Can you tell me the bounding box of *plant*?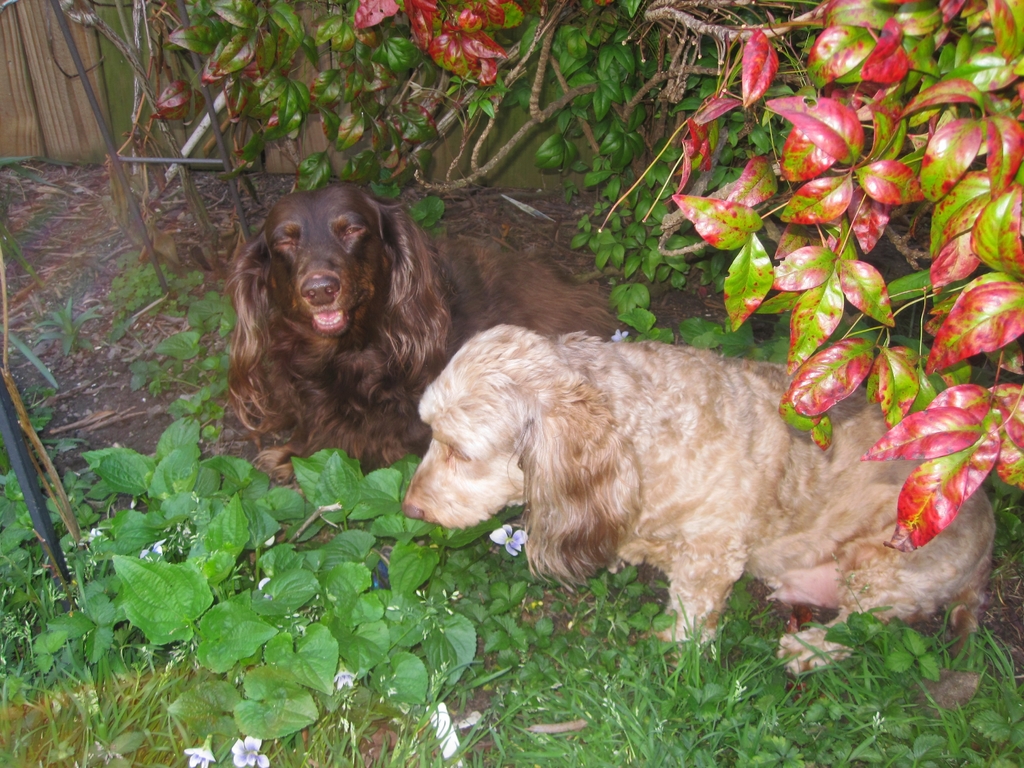
[30, 284, 141, 367].
